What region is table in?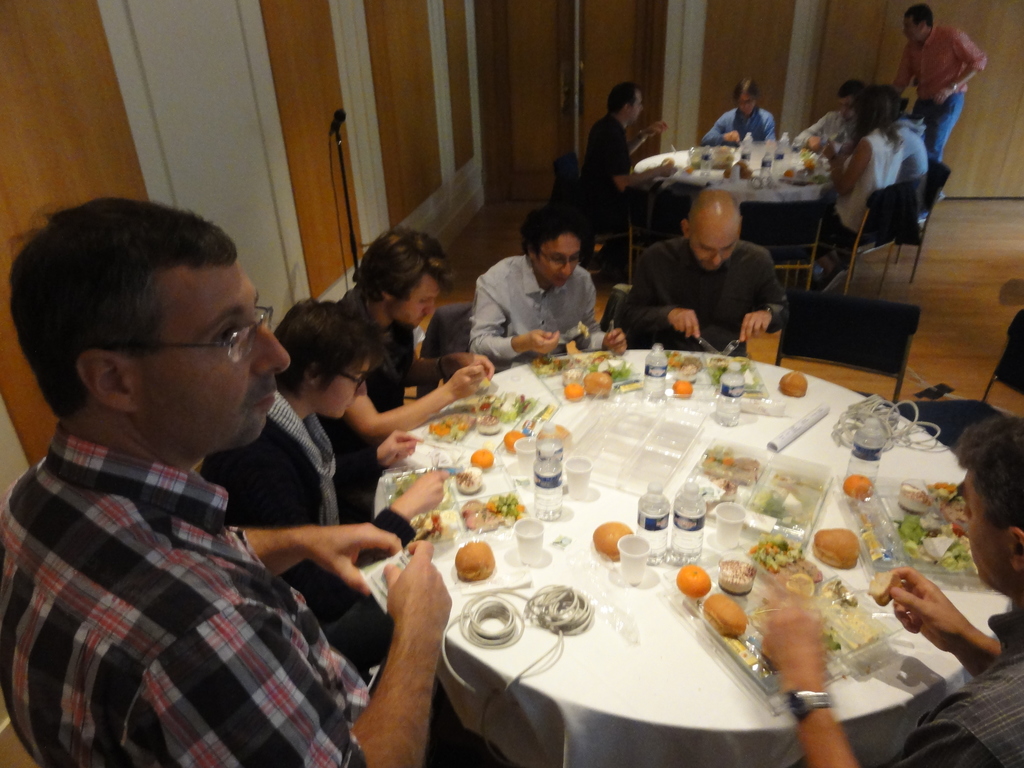
(335,371,1023,767).
